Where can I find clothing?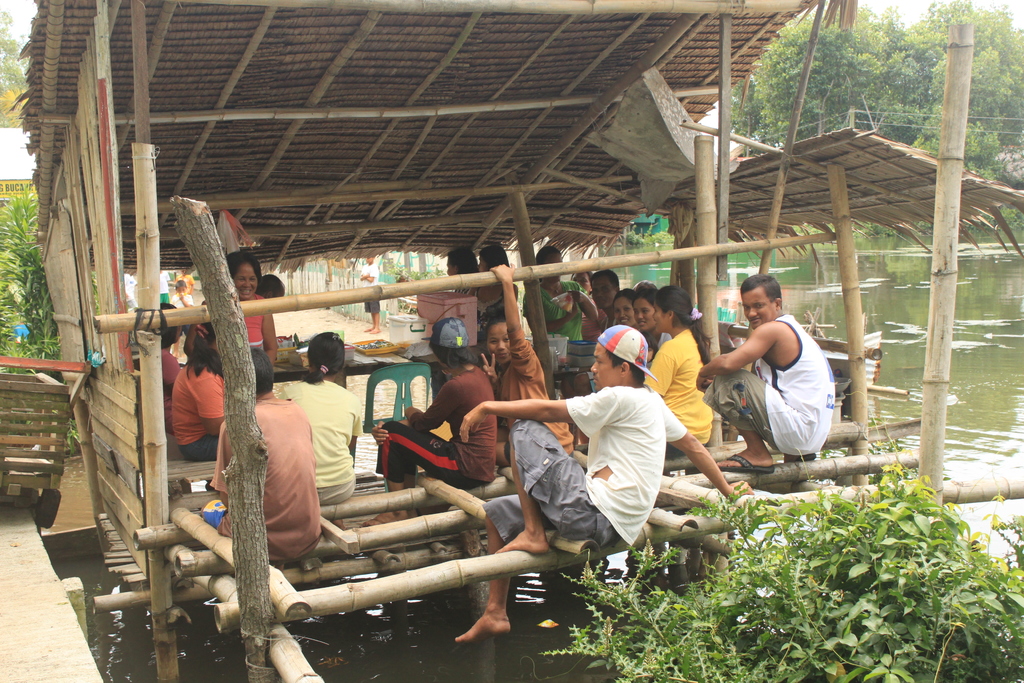
You can find it at <box>374,360,497,487</box>.
